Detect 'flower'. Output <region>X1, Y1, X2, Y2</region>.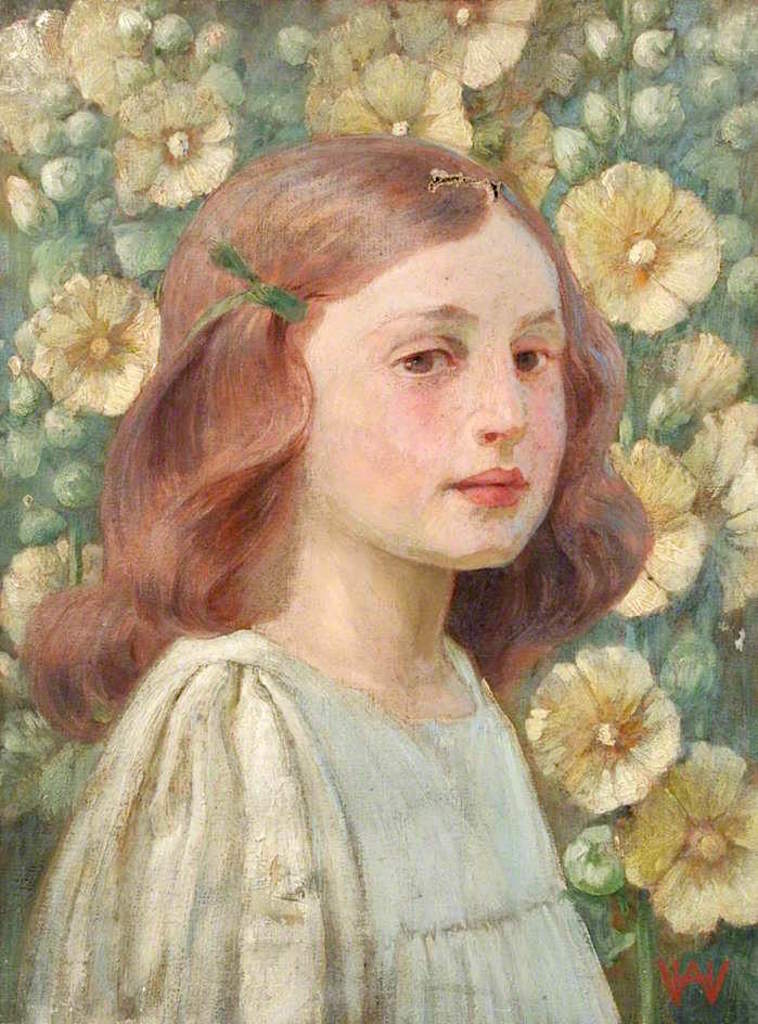
<region>327, 53, 475, 149</region>.
